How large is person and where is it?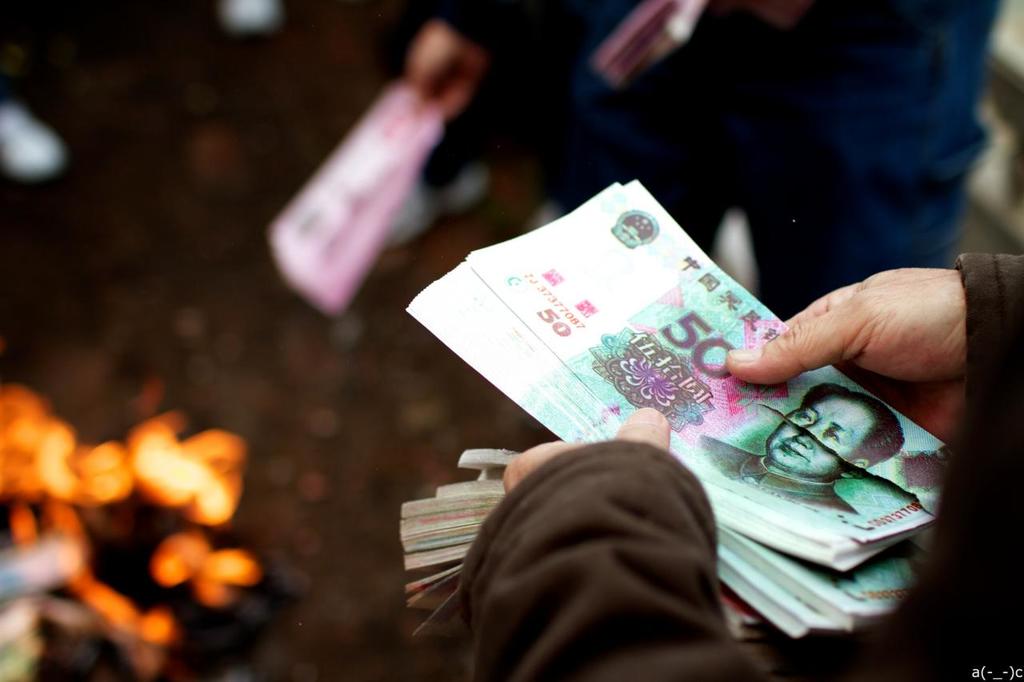
Bounding box: box(459, 260, 1023, 681).
